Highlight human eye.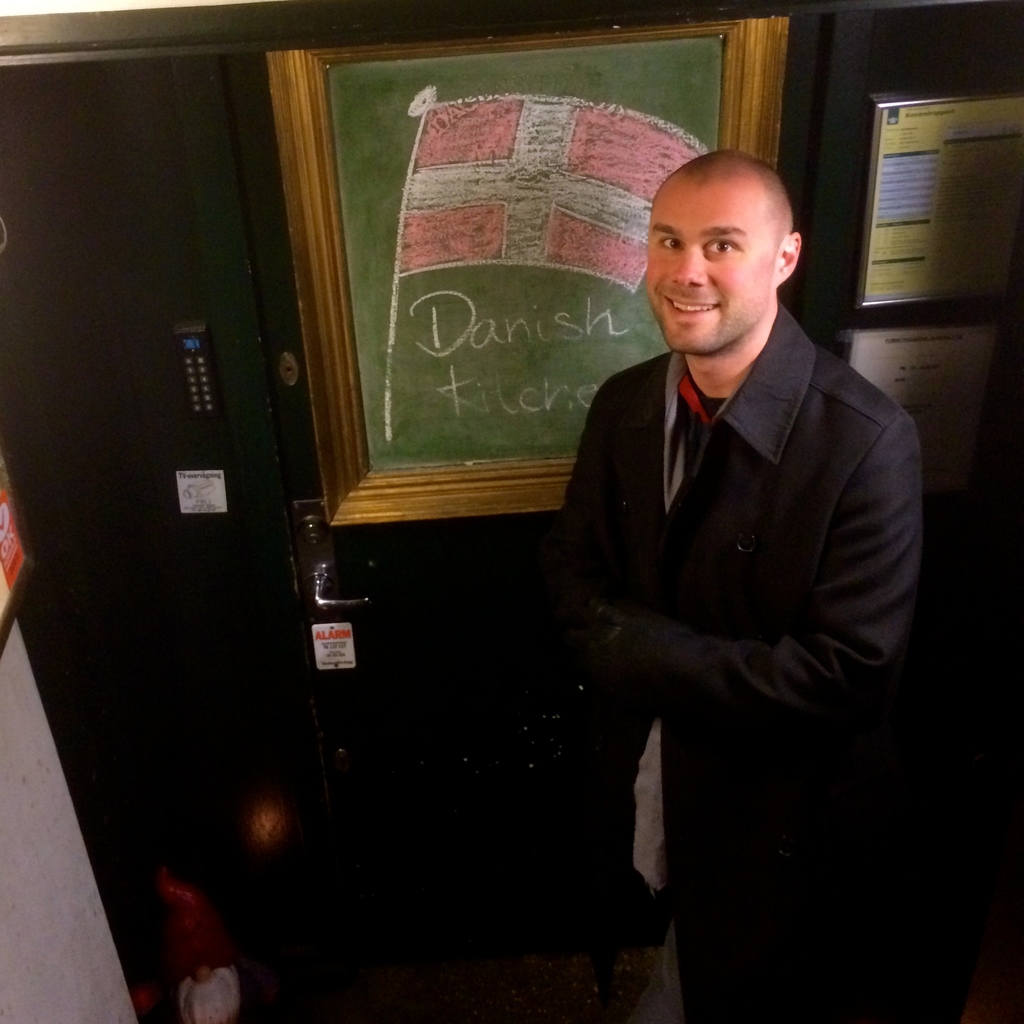
Highlighted region: detection(702, 237, 740, 258).
